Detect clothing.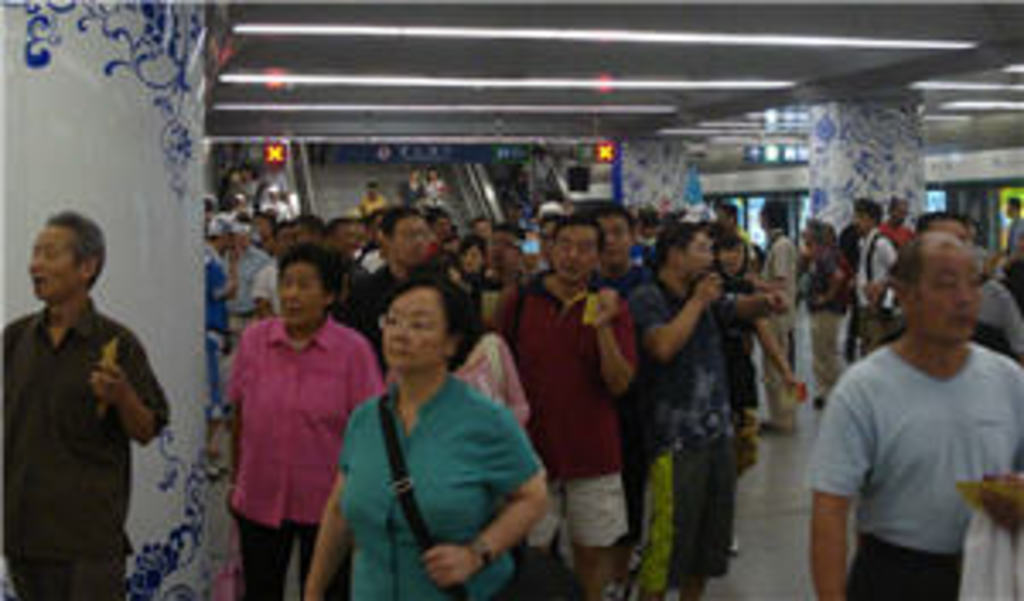
Detected at [left=495, top=270, right=638, bottom=478].
